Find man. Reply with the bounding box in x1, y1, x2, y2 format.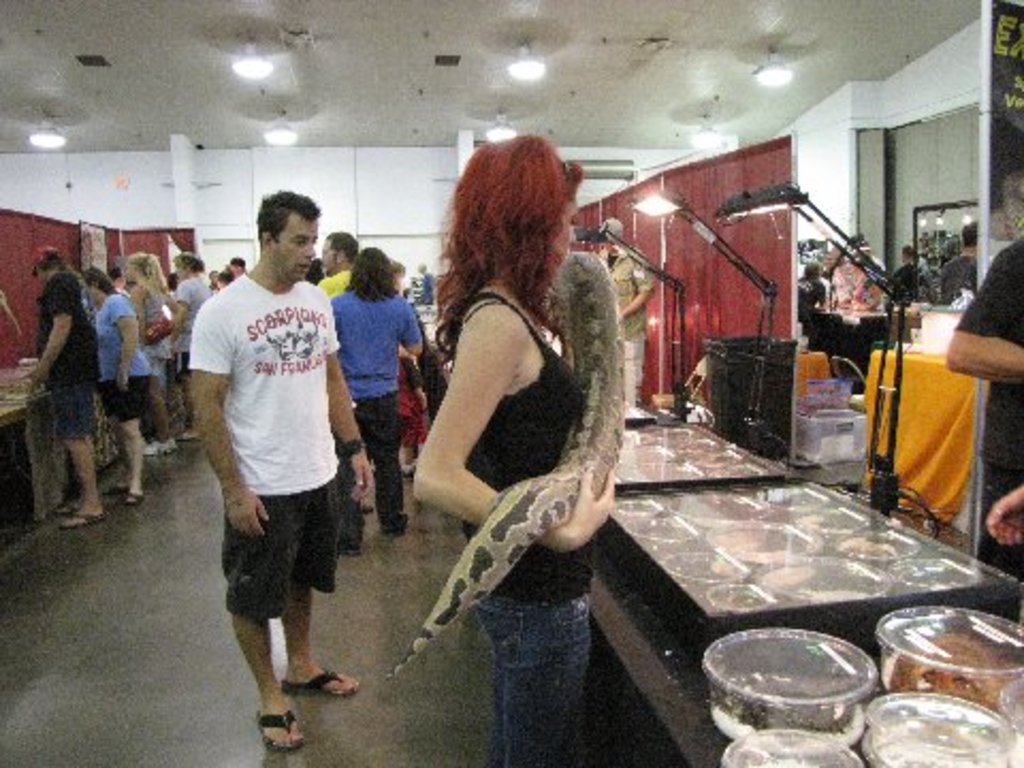
17, 241, 109, 523.
